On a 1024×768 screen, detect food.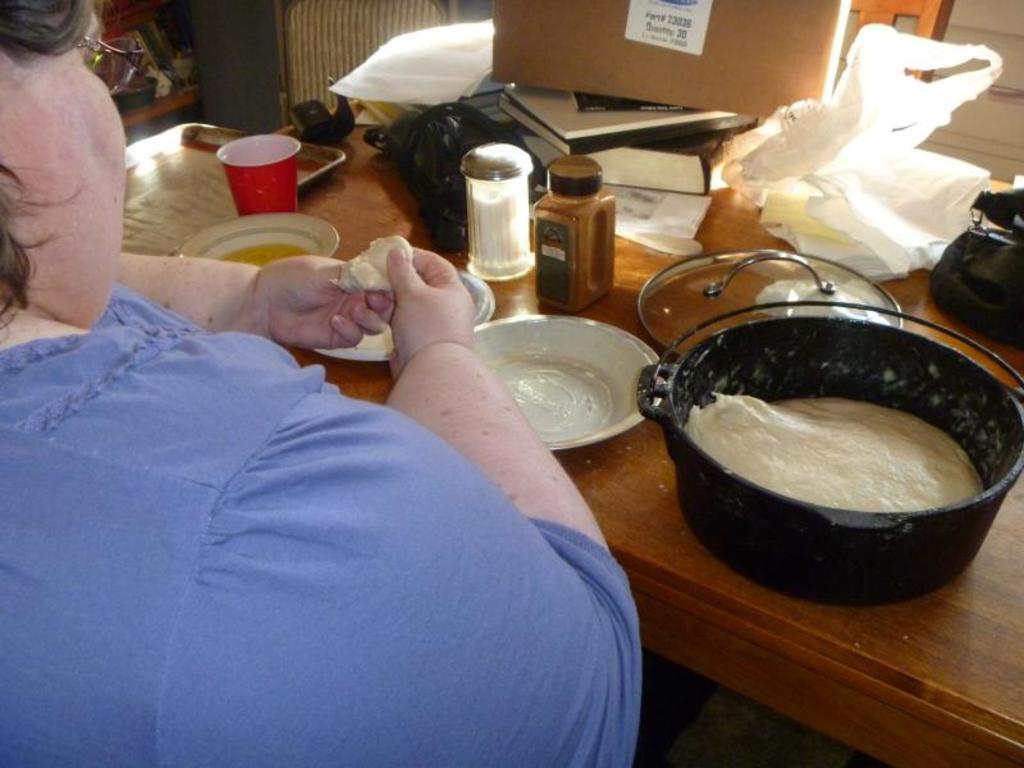
[220, 236, 315, 269].
